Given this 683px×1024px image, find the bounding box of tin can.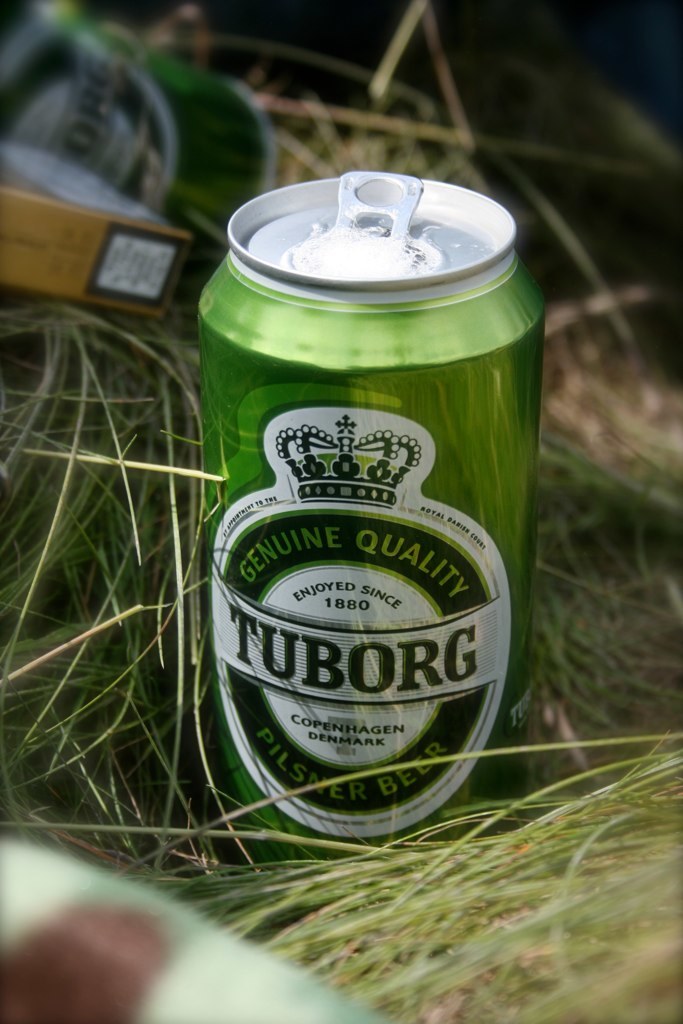
bbox=[199, 170, 544, 848].
